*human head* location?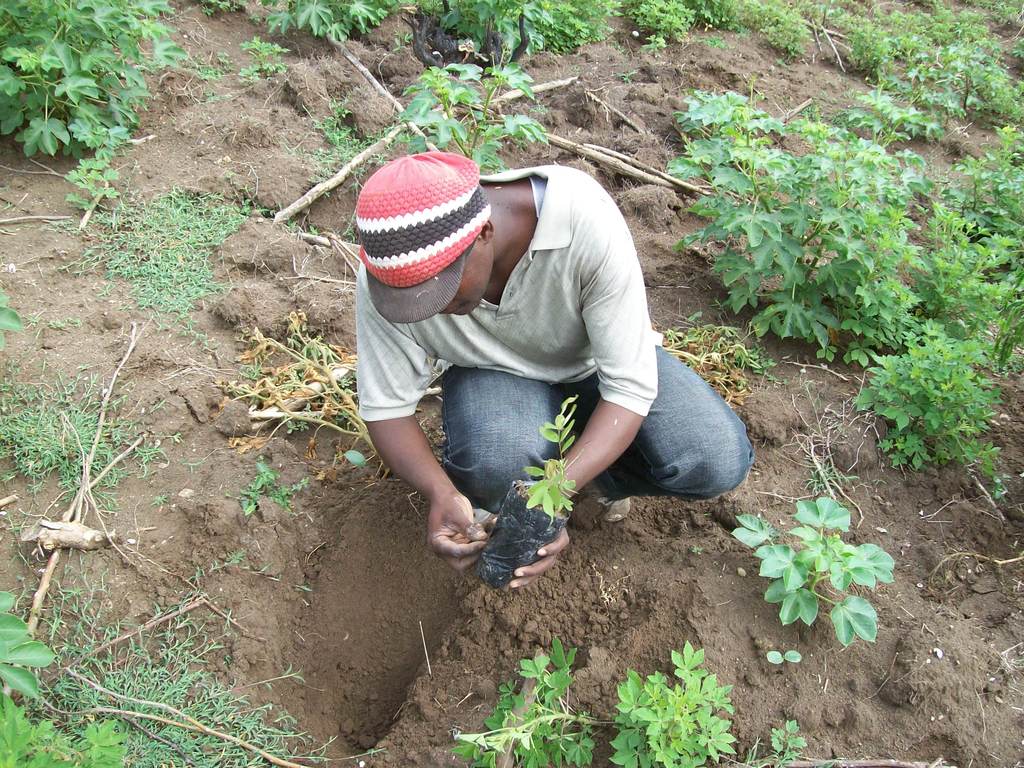
(358,144,515,294)
